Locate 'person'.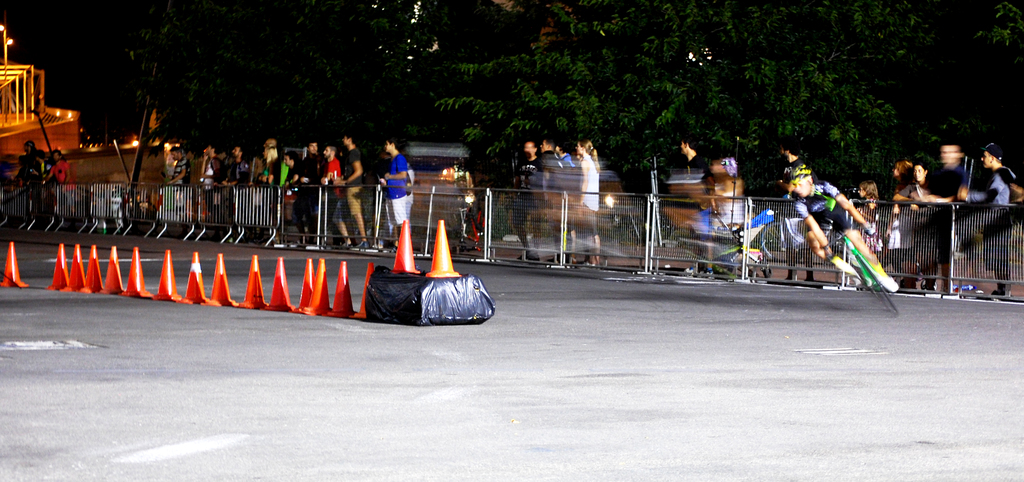
Bounding box: 366/145/411/269.
